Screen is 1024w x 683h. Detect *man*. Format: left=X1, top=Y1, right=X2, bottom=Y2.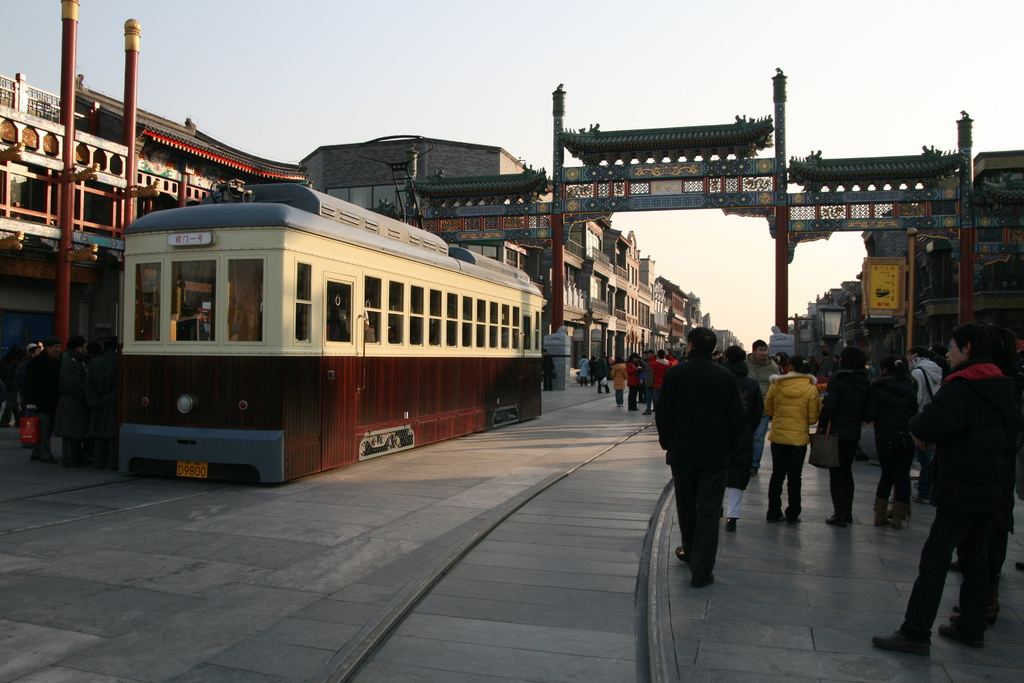
left=22, top=339, right=60, bottom=465.
